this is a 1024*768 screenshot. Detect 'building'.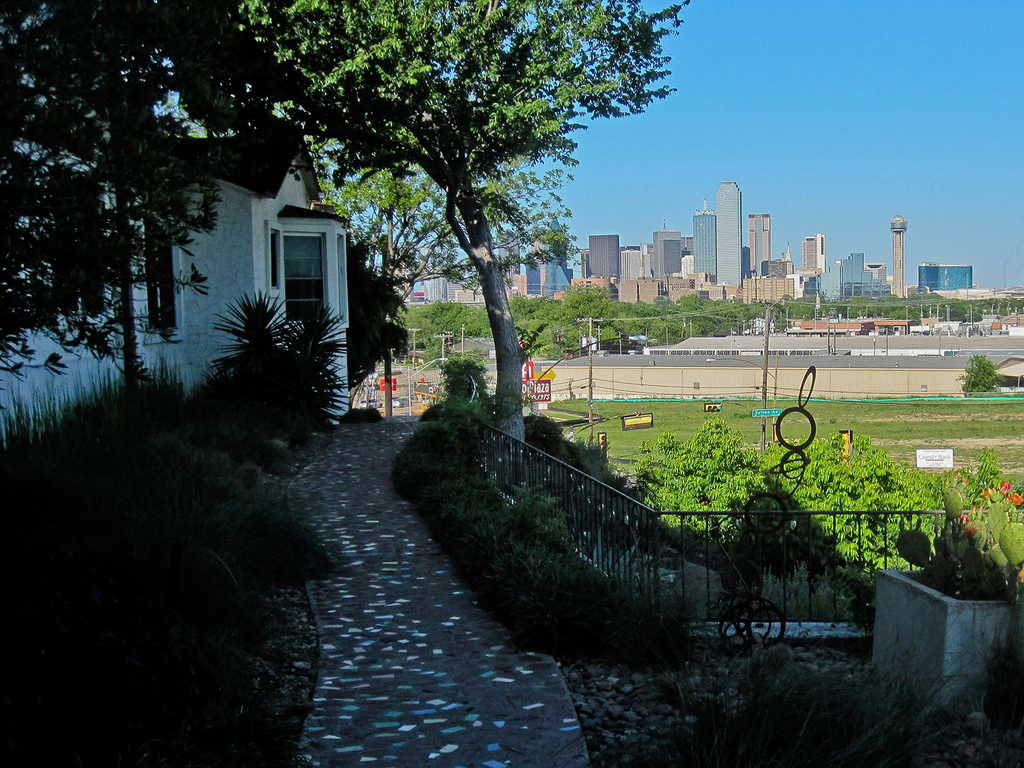
locate(0, 126, 353, 425).
